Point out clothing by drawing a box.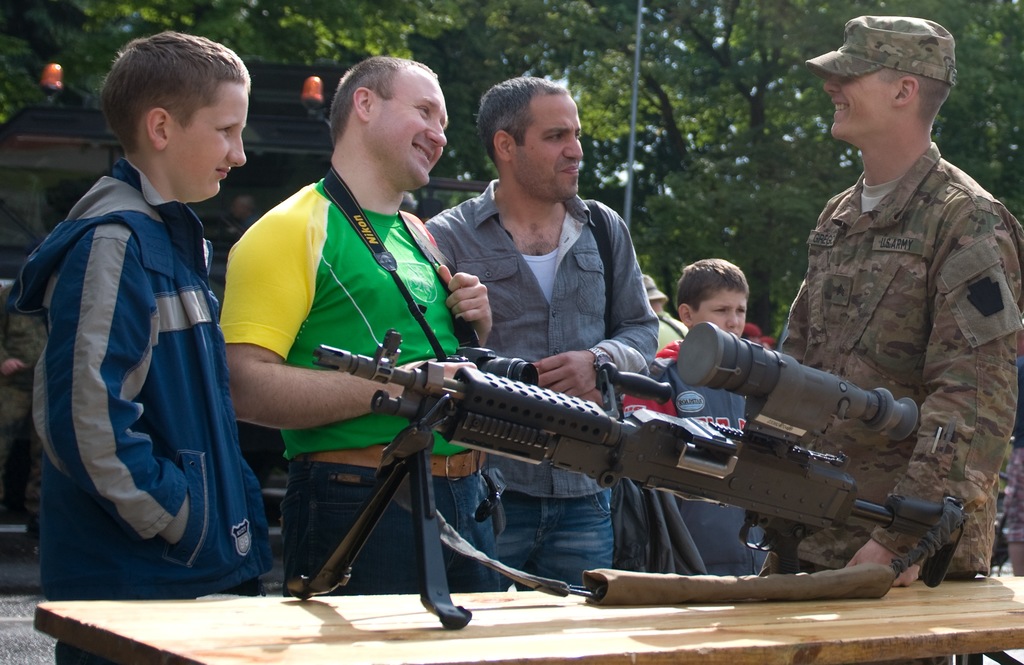
{"x1": 28, "y1": 102, "x2": 255, "y2": 625}.
